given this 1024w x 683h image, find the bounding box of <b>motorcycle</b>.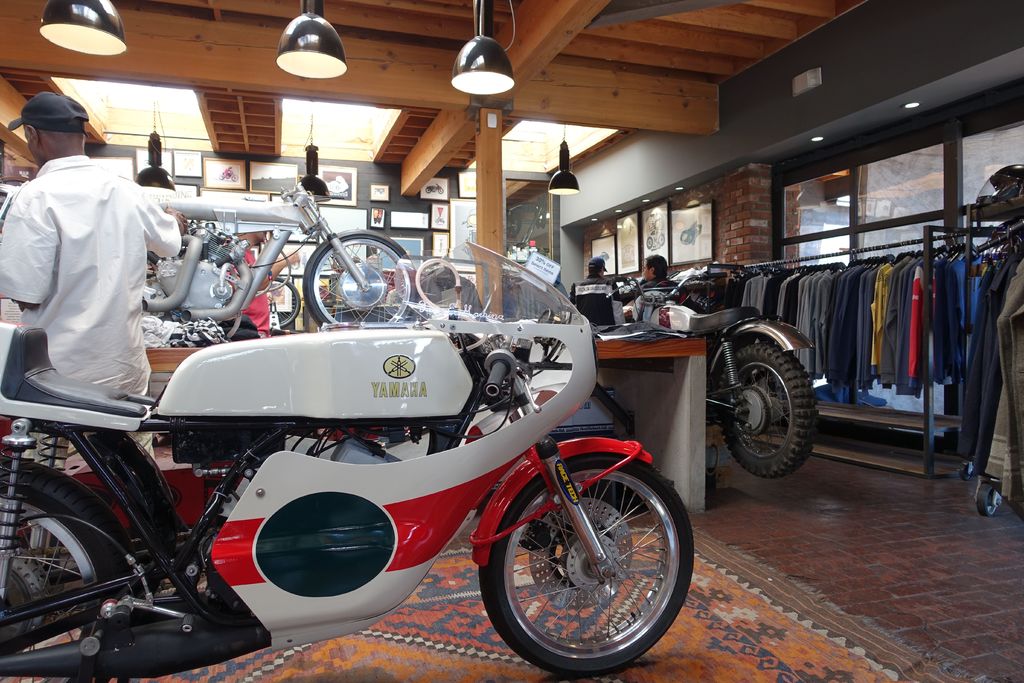
56,251,651,682.
